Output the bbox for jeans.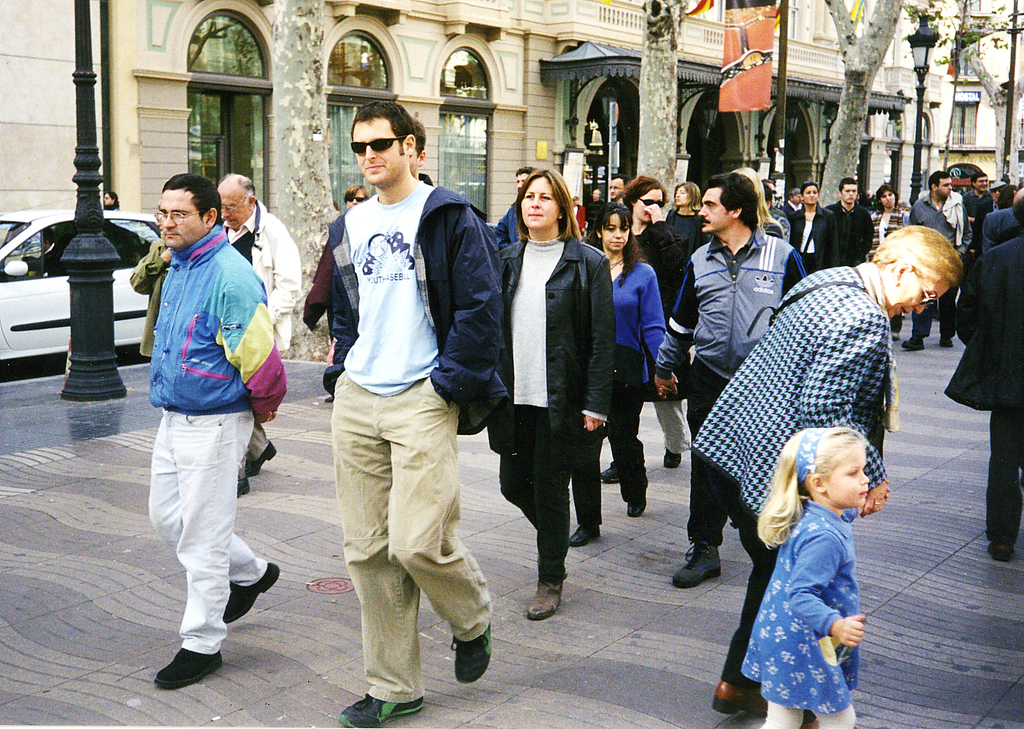
Rect(678, 381, 727, 537).
